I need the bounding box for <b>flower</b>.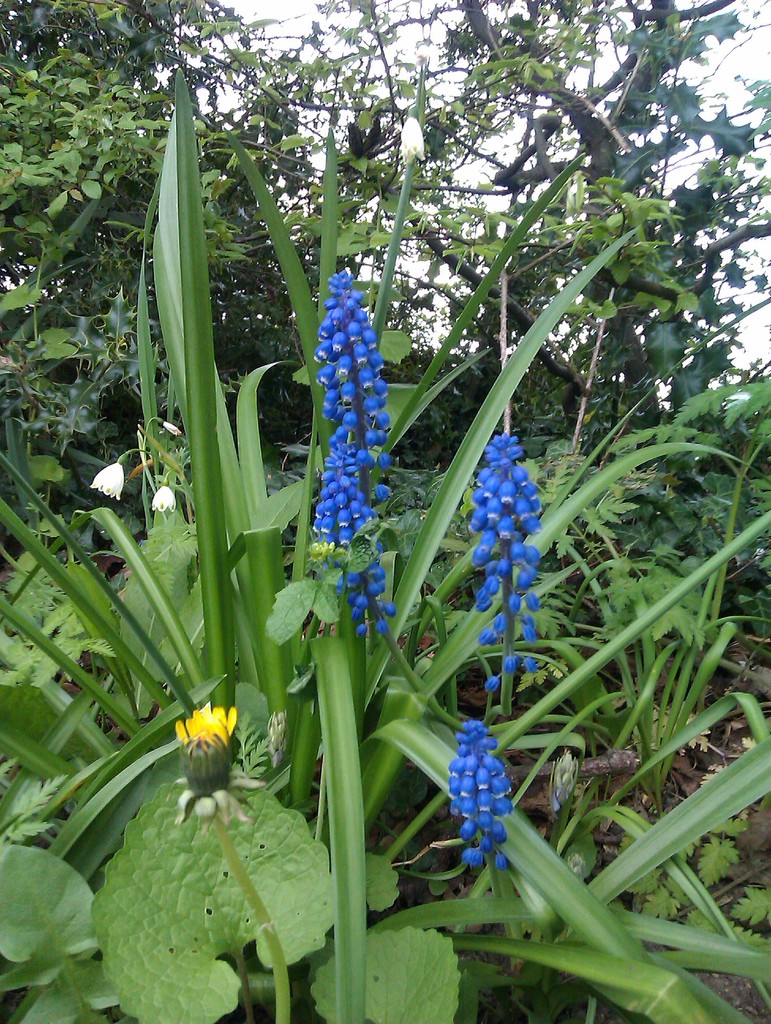
Here it is: bbox=(91, 464, 119, 501).
